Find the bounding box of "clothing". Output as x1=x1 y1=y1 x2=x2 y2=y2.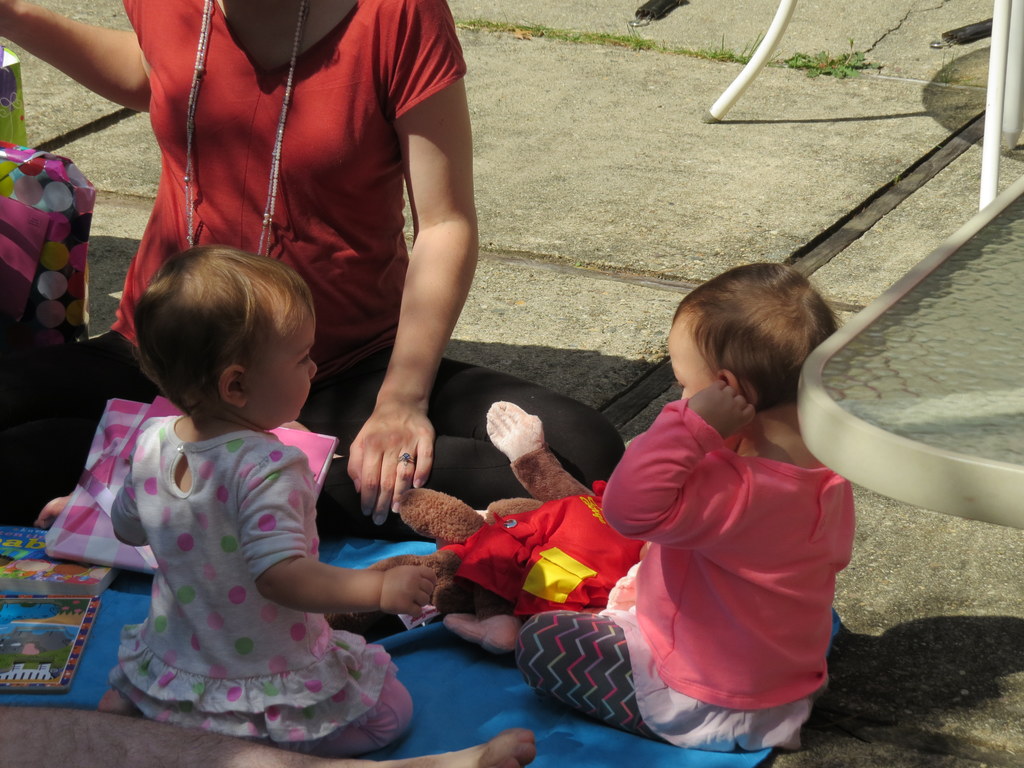
x1=0 y1=0 x2=628 y2=534.
